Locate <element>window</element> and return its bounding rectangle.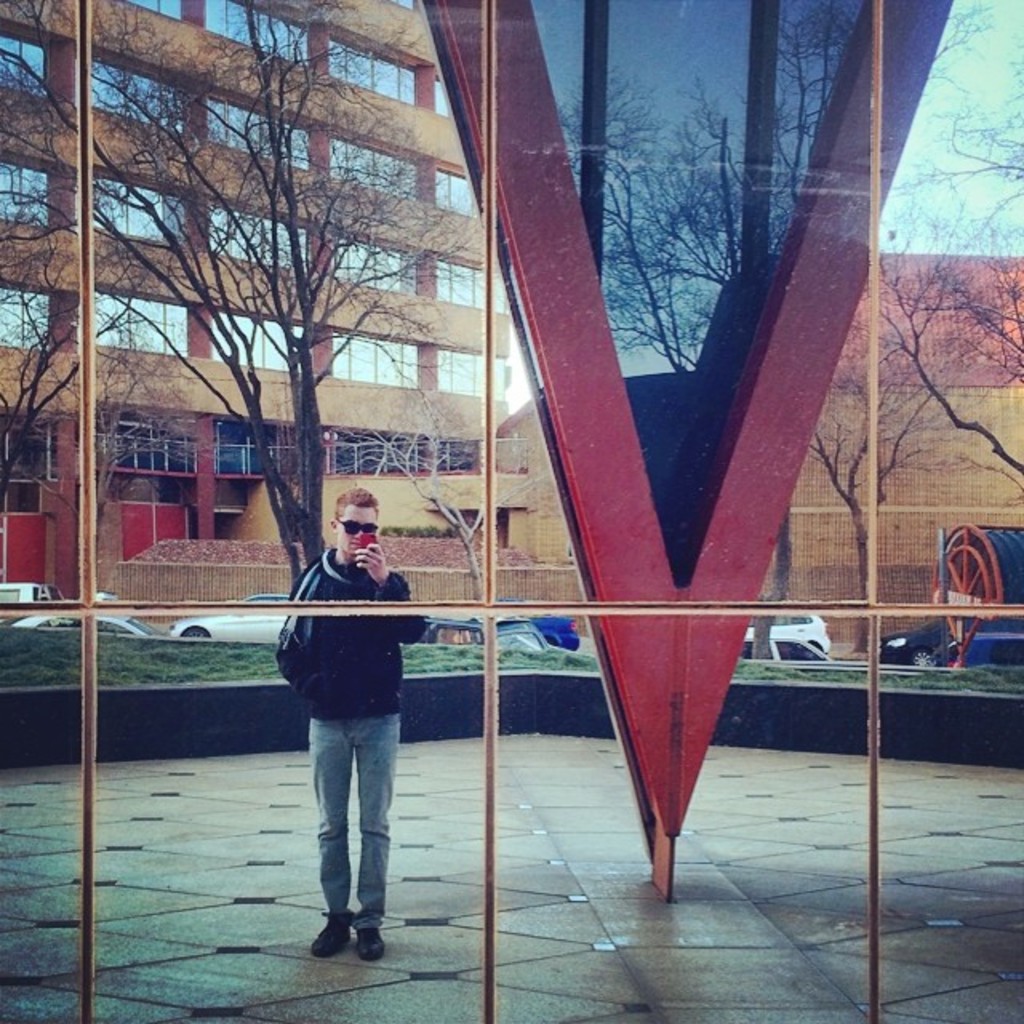
region(0, 30, 48, 93).
